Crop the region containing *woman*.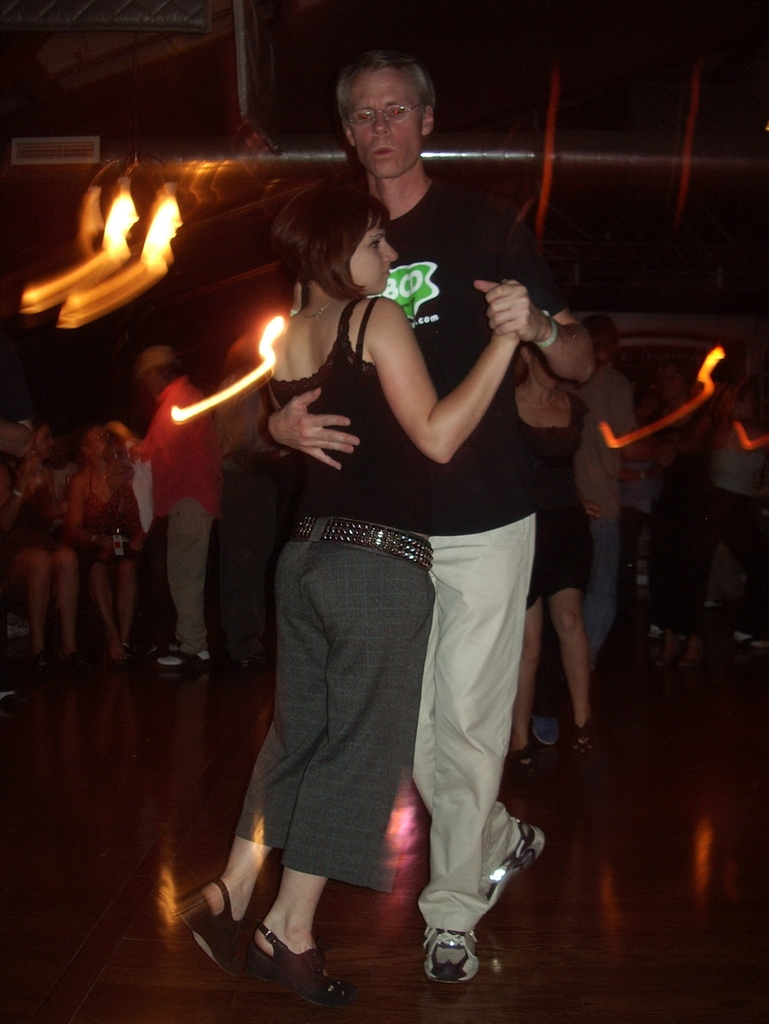
Crop region: 627/353/713/662.
